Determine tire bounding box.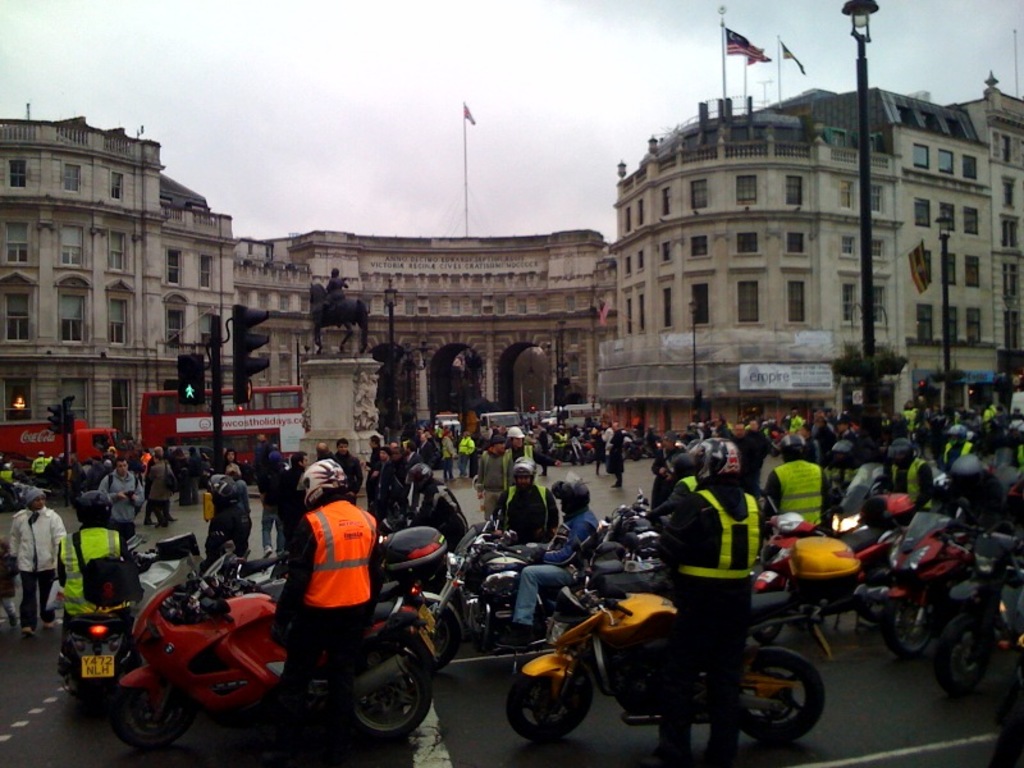
Determined: {"left": 499, "top": 663, "right": 596, "bottom": 741}.
